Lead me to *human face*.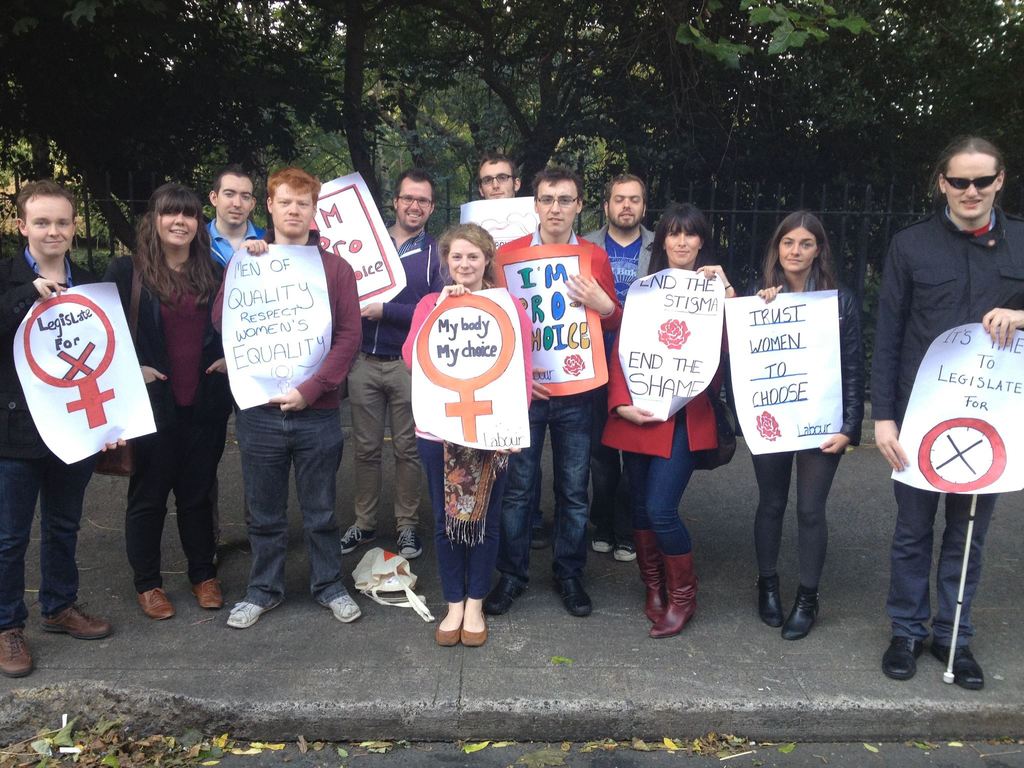
Lead to <box>221,176,253,225</box>.
